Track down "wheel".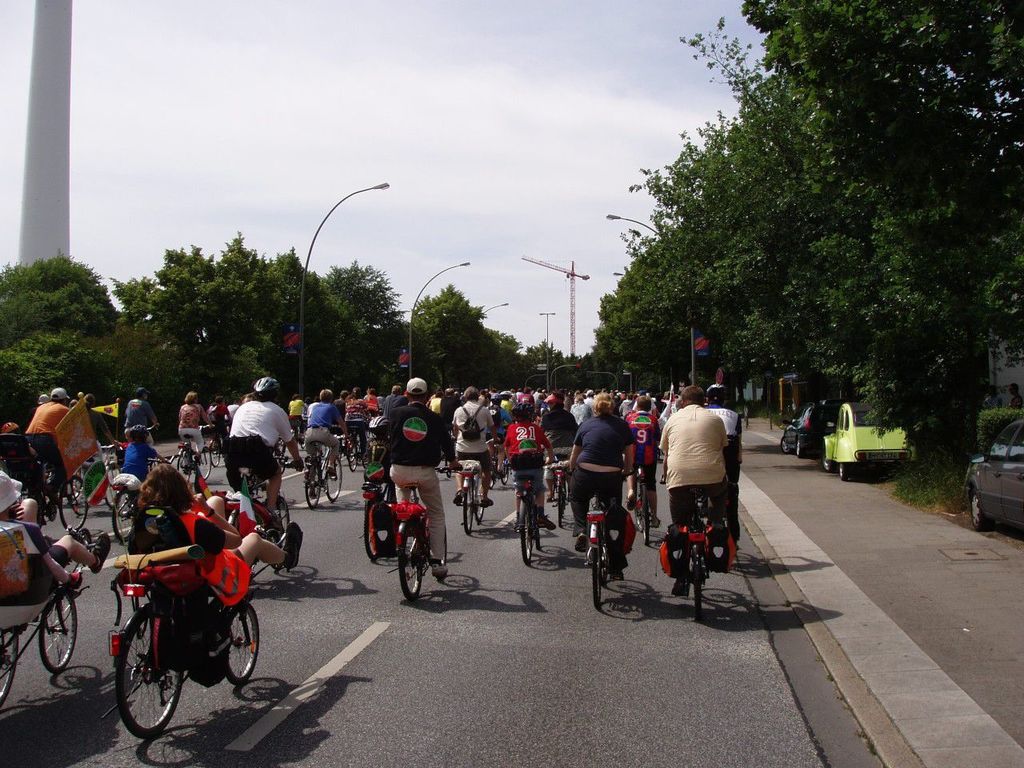
Tracked to [838,460,850,482].
